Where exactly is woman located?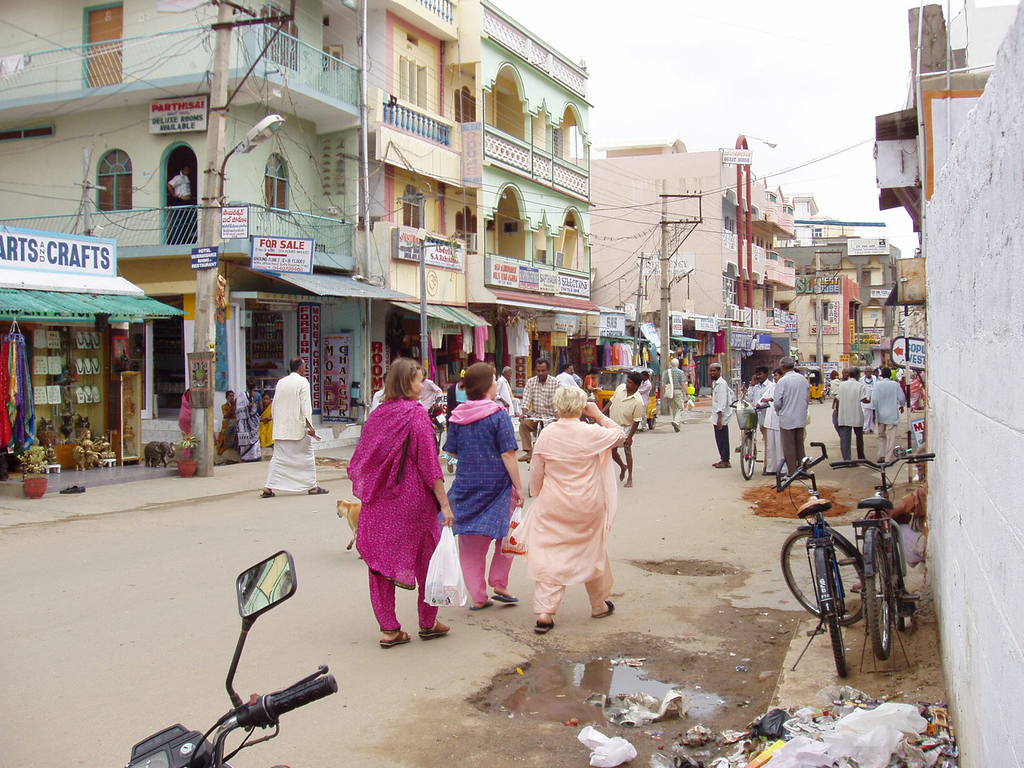
Its bounding box is region(180, 392, 194, 437).
